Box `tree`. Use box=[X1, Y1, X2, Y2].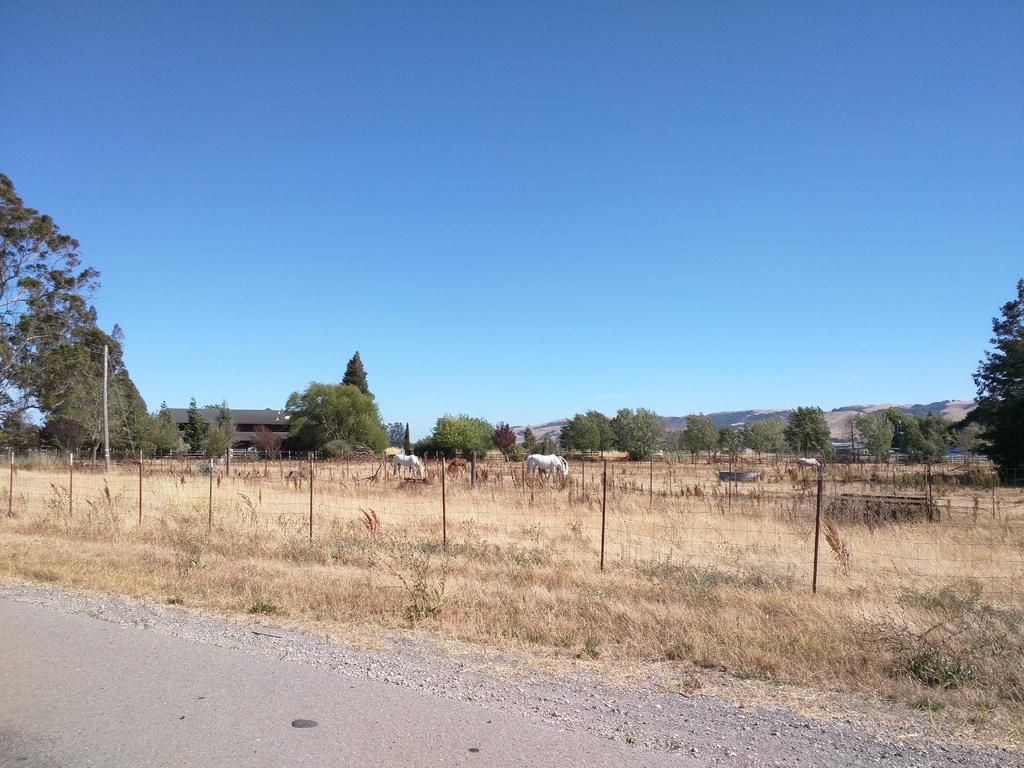
box=[0, 172, 113, 452].
